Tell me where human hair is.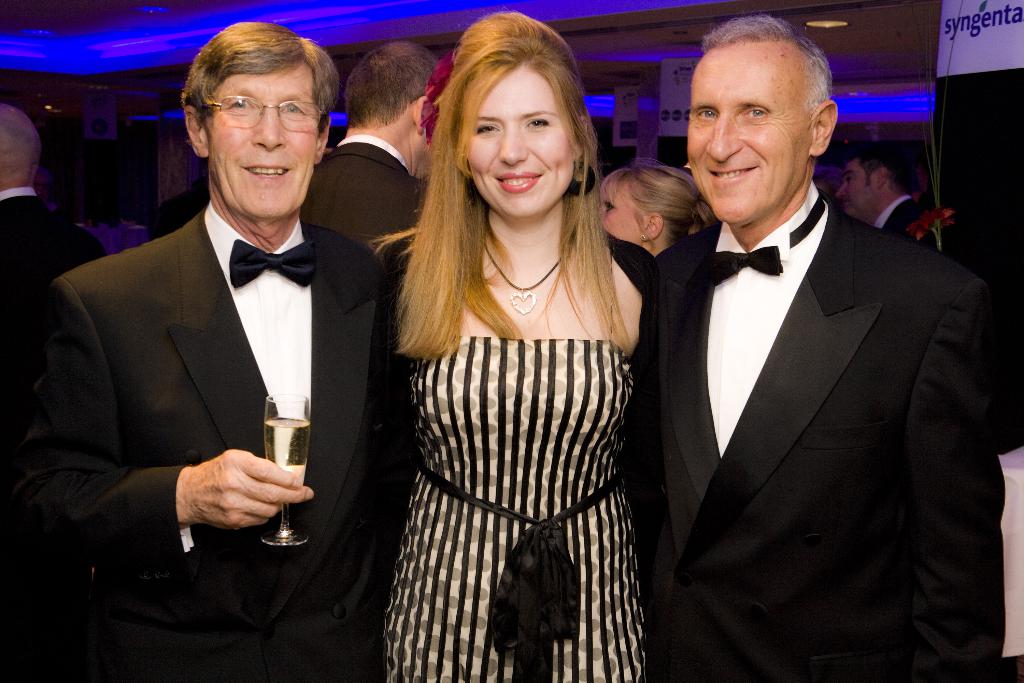
human hair is at 593/152/717/243.
